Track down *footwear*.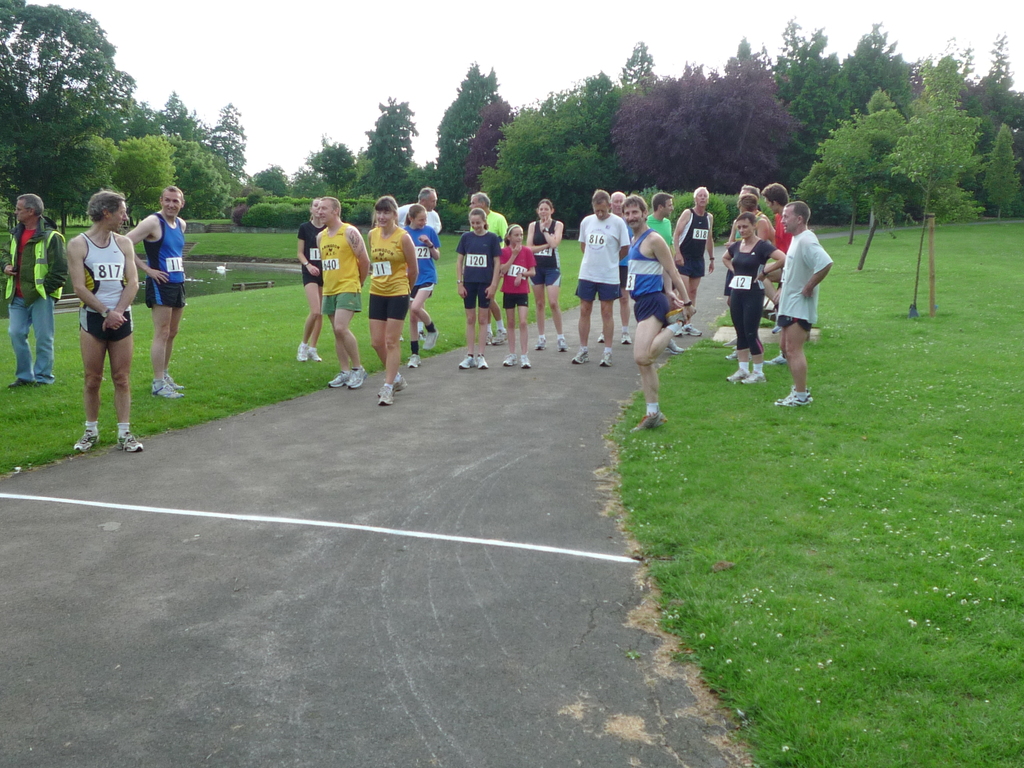
Tracked to x1=770 y1=327 x2=781 y2=339.
